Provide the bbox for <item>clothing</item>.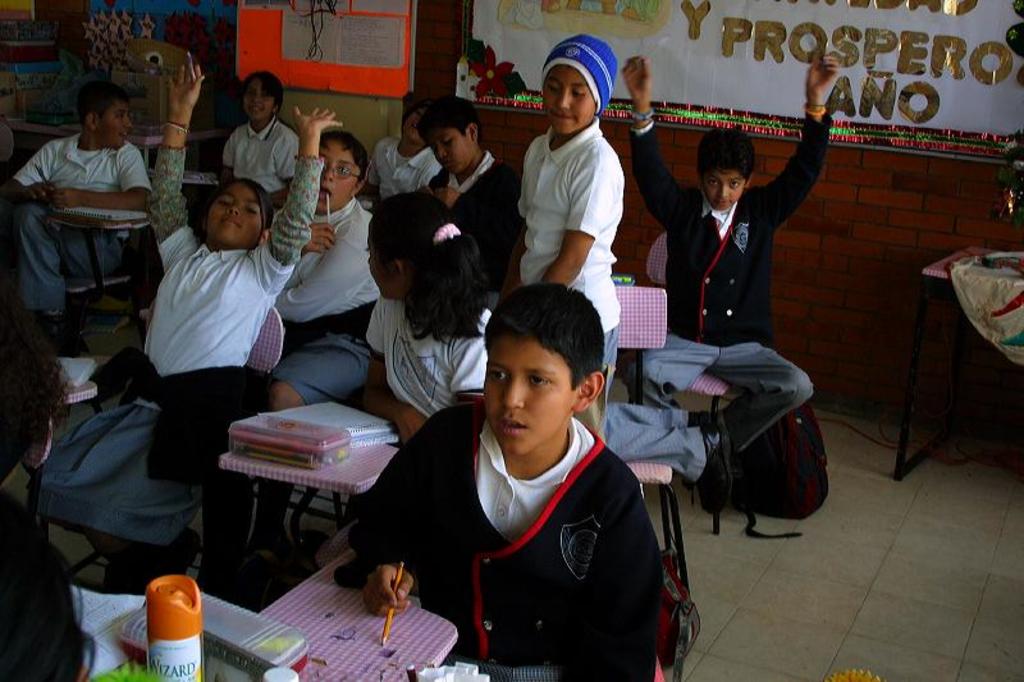
357/132/442/198.
